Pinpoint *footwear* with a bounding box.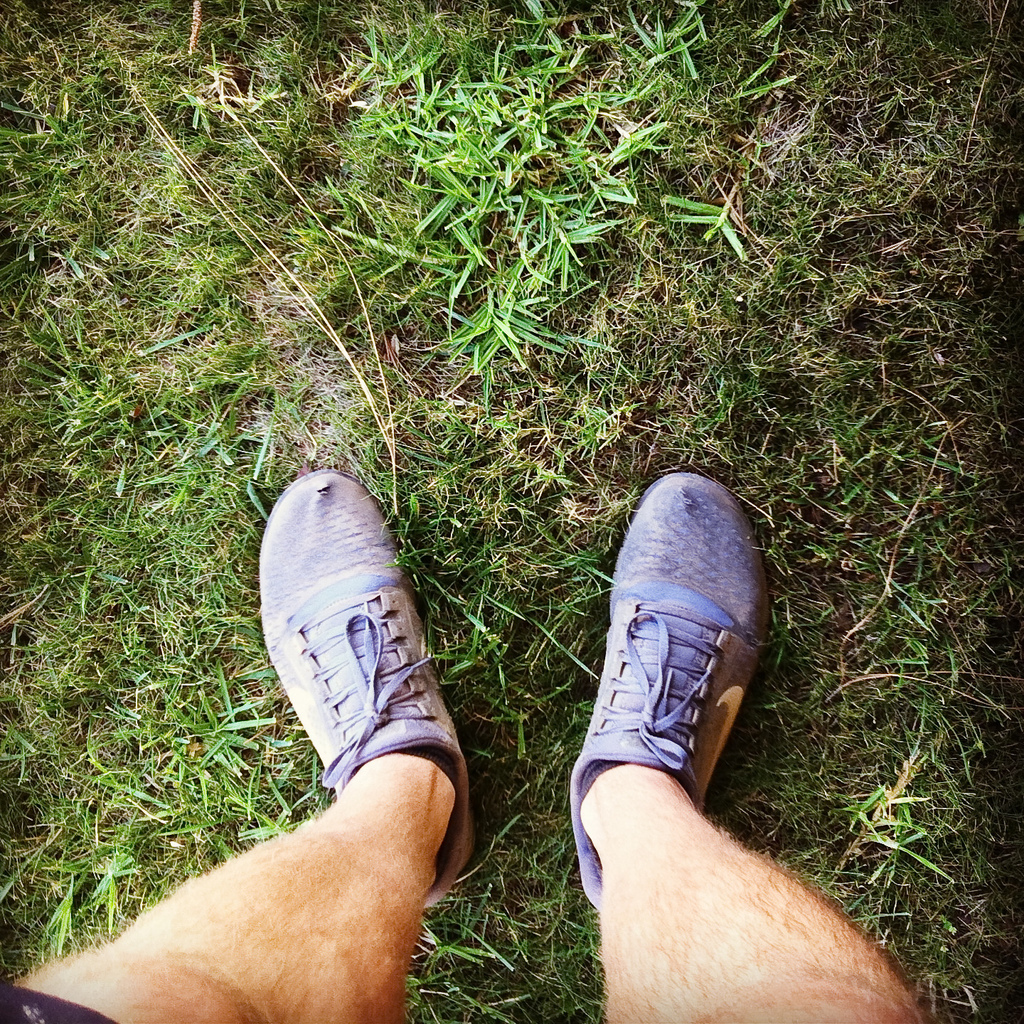
detection(565, 466, 776, 910).
